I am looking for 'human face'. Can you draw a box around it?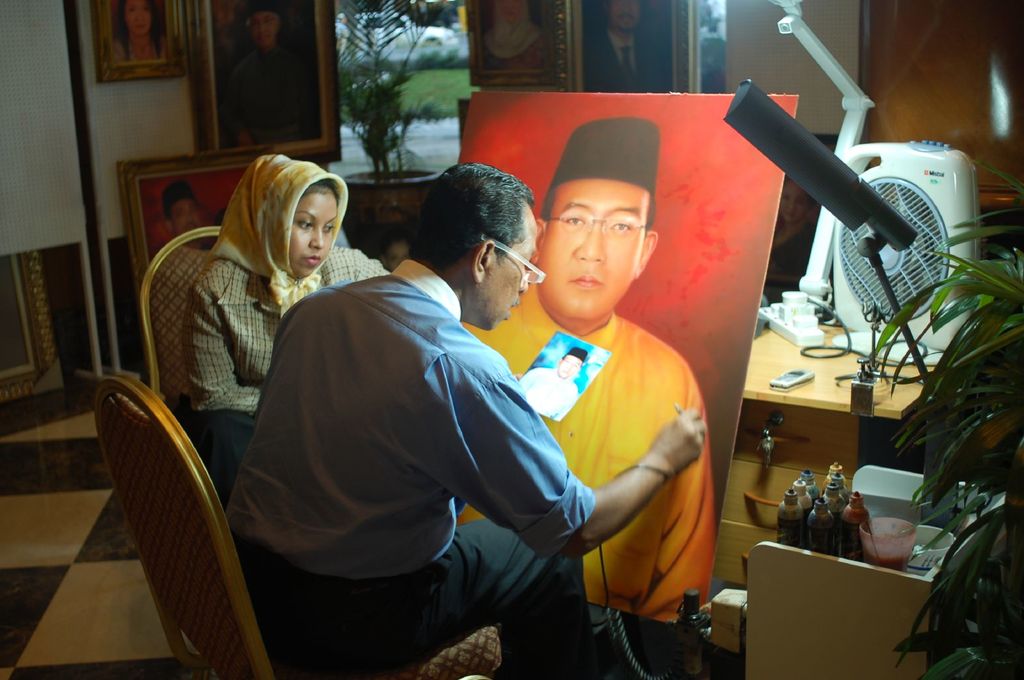
Sure, the bounding box is box(540, 178, 640, 322).
